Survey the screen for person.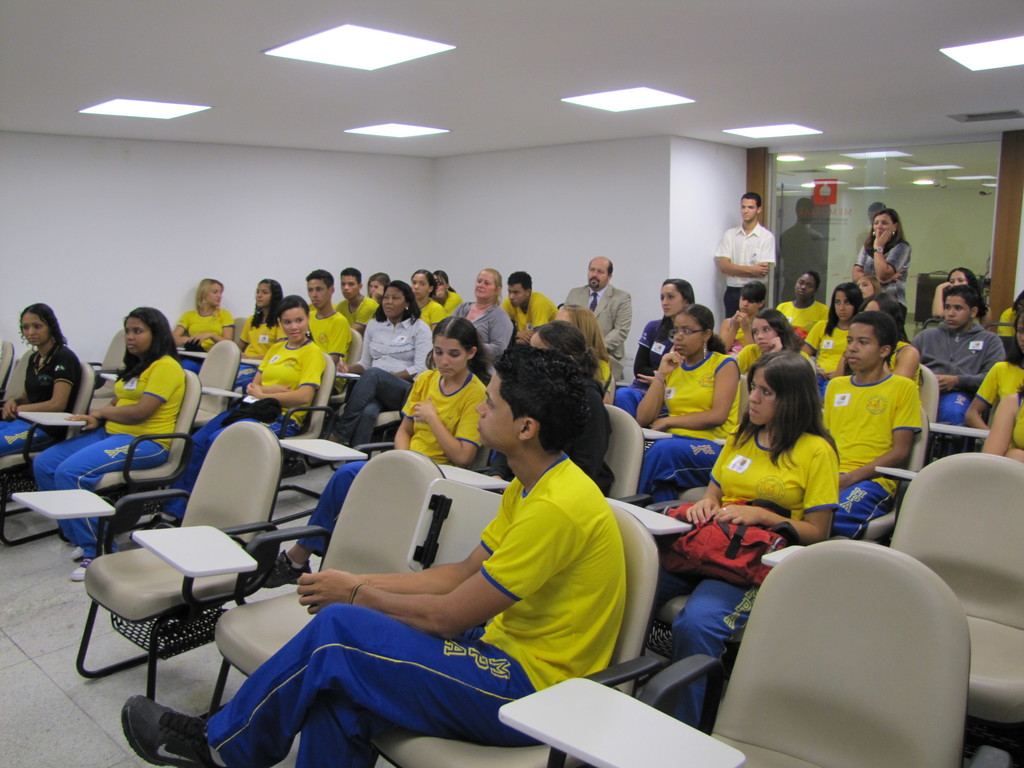
Survey found: box(433, 269, 462, 313).
